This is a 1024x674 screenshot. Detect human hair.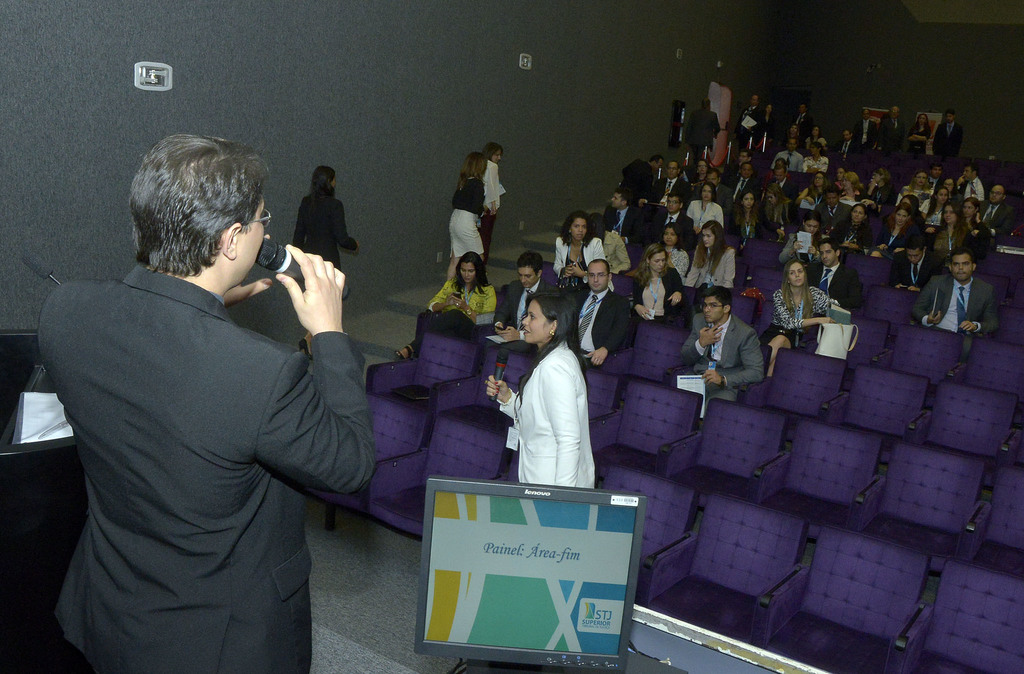
box=[308, 165, 332, 199].
